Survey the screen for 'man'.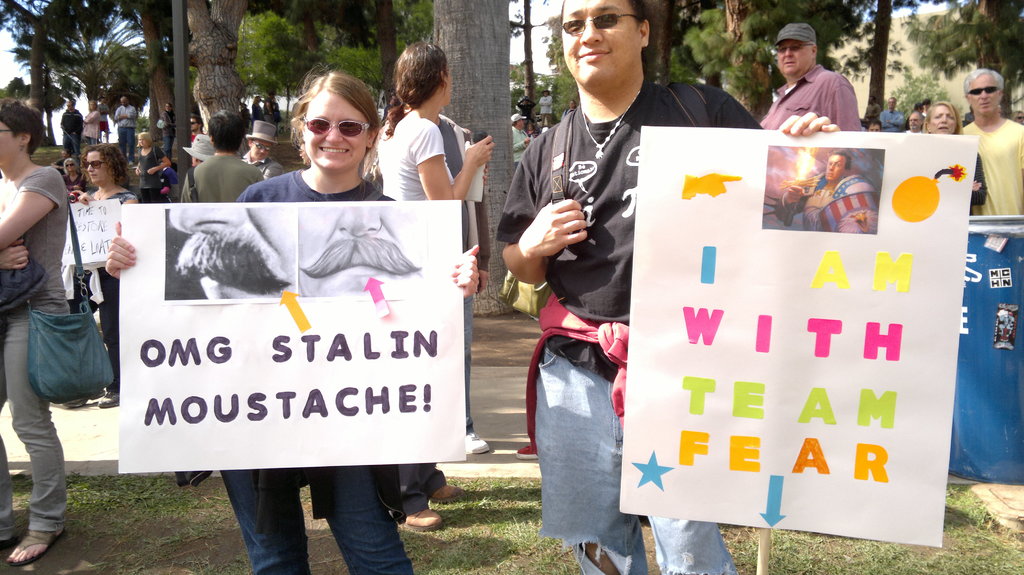
Survey found: (x1=952, y1=61, x2=1023, y2=214).
